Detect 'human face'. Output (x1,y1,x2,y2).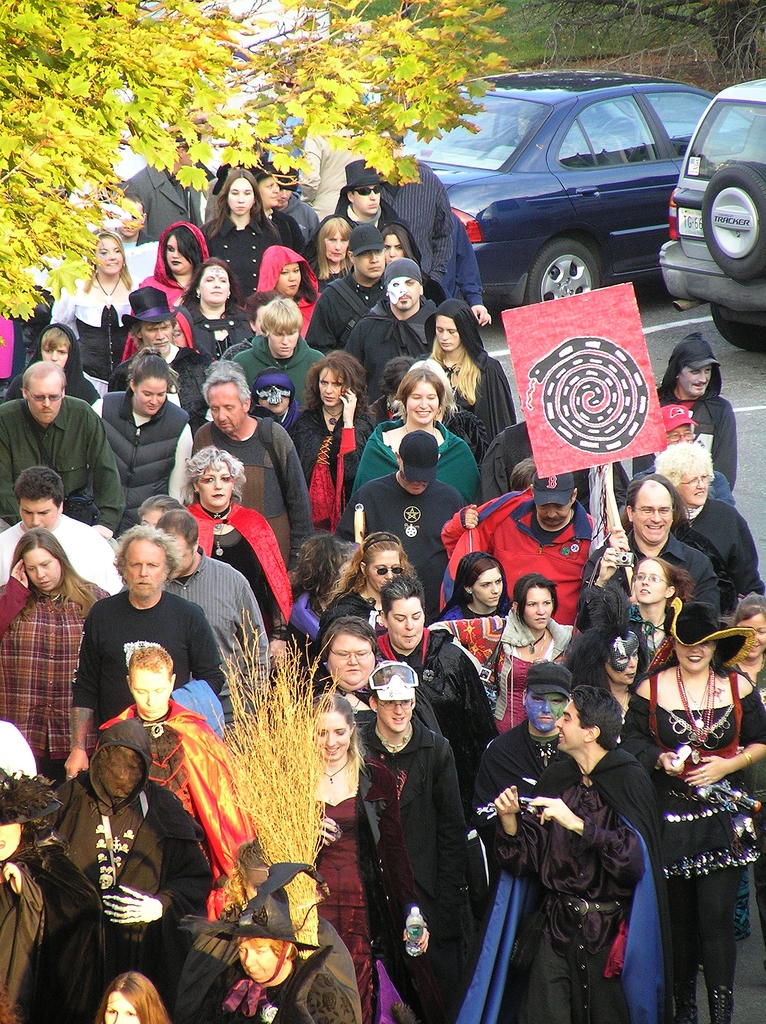
(392,603,420,650).
